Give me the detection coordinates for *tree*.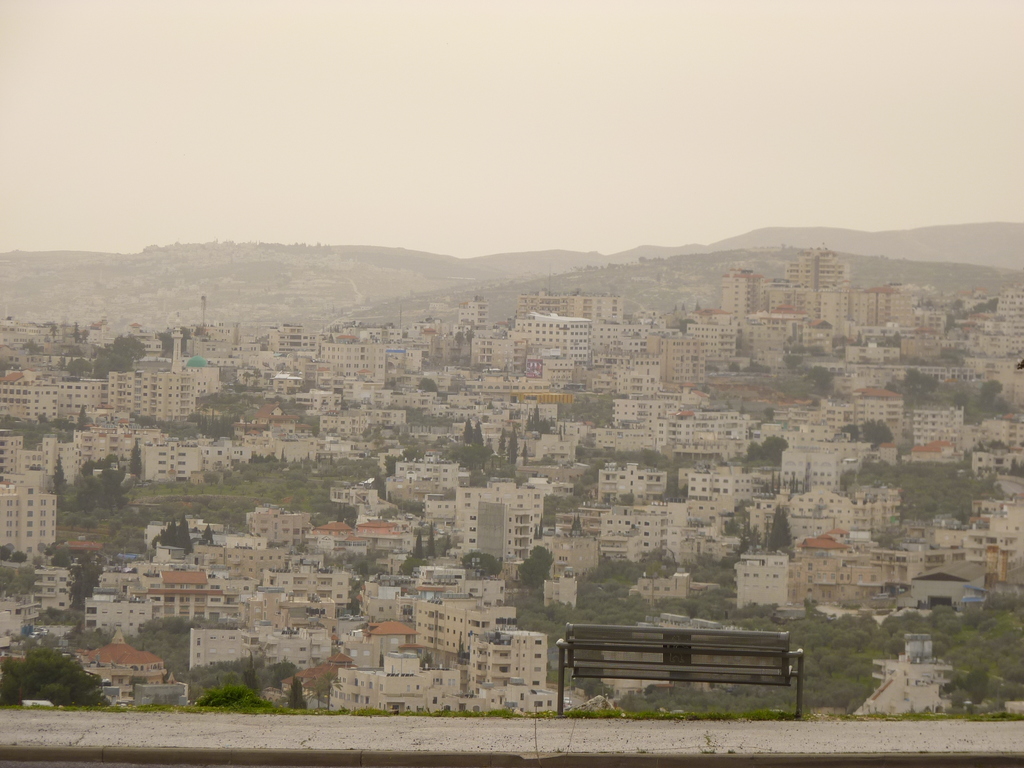
region(749, 425, 753, 440).
